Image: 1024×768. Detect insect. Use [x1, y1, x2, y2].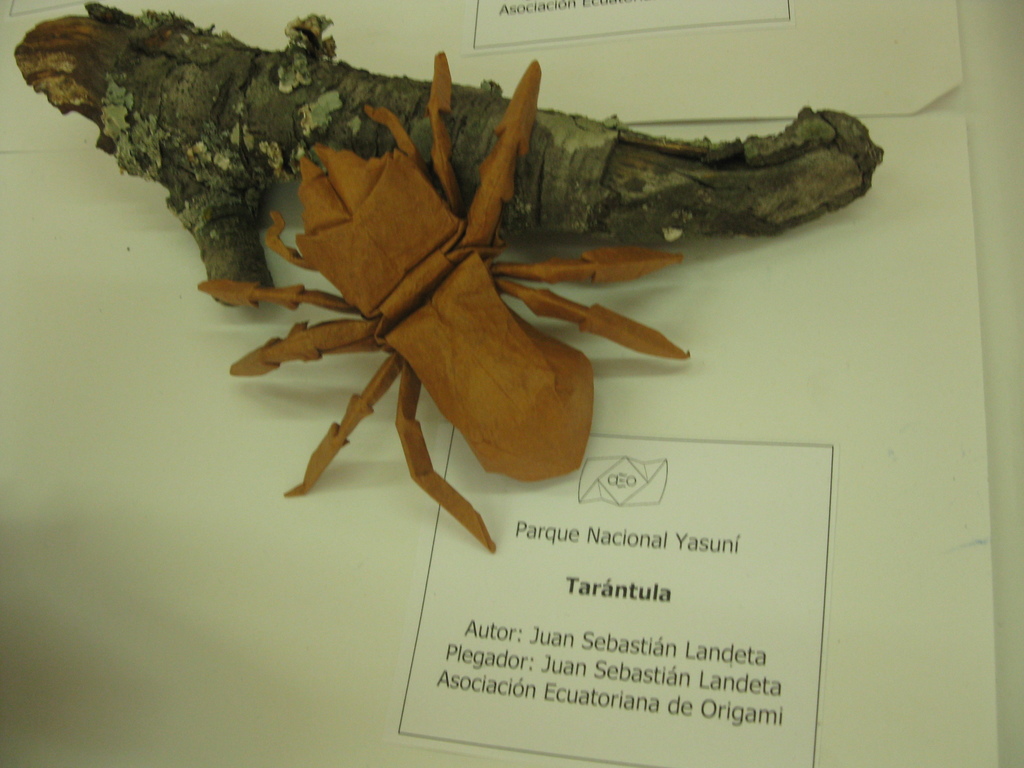
[189, 45, 696, 561].
